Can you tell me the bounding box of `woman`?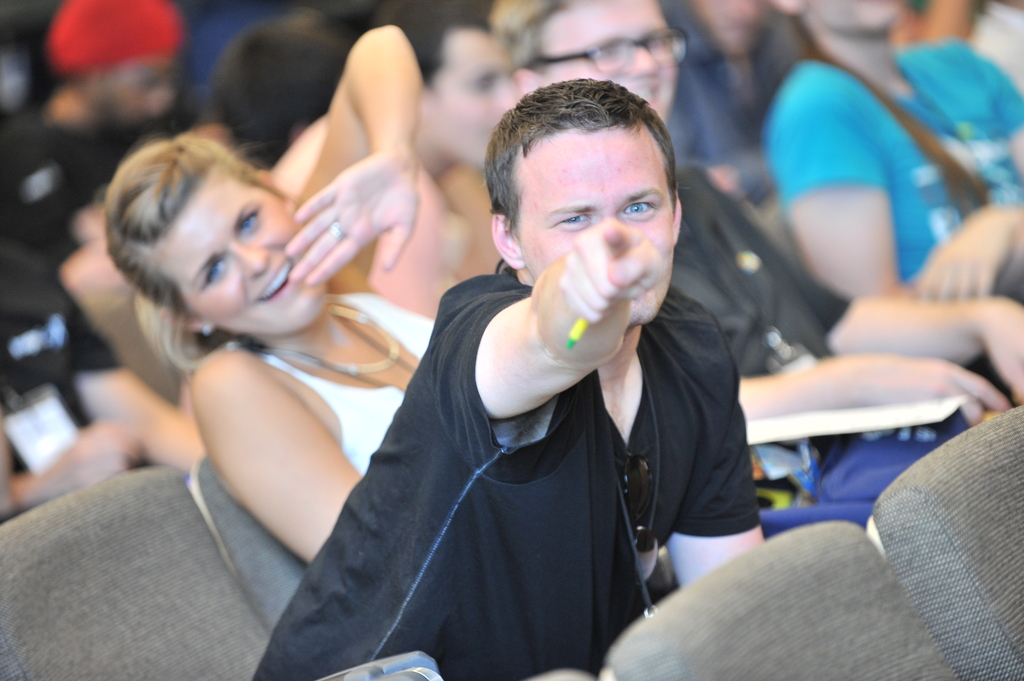
region(101, 22, 435, 565).
